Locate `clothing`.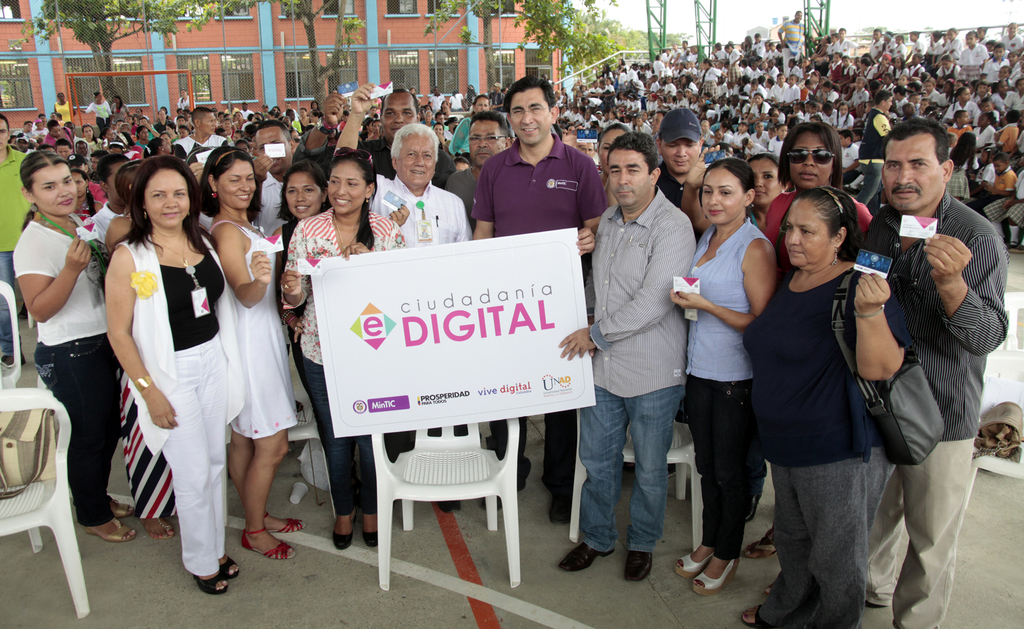
Bounding box: x1=1012, y1=70, x2=1023, y2=88.
